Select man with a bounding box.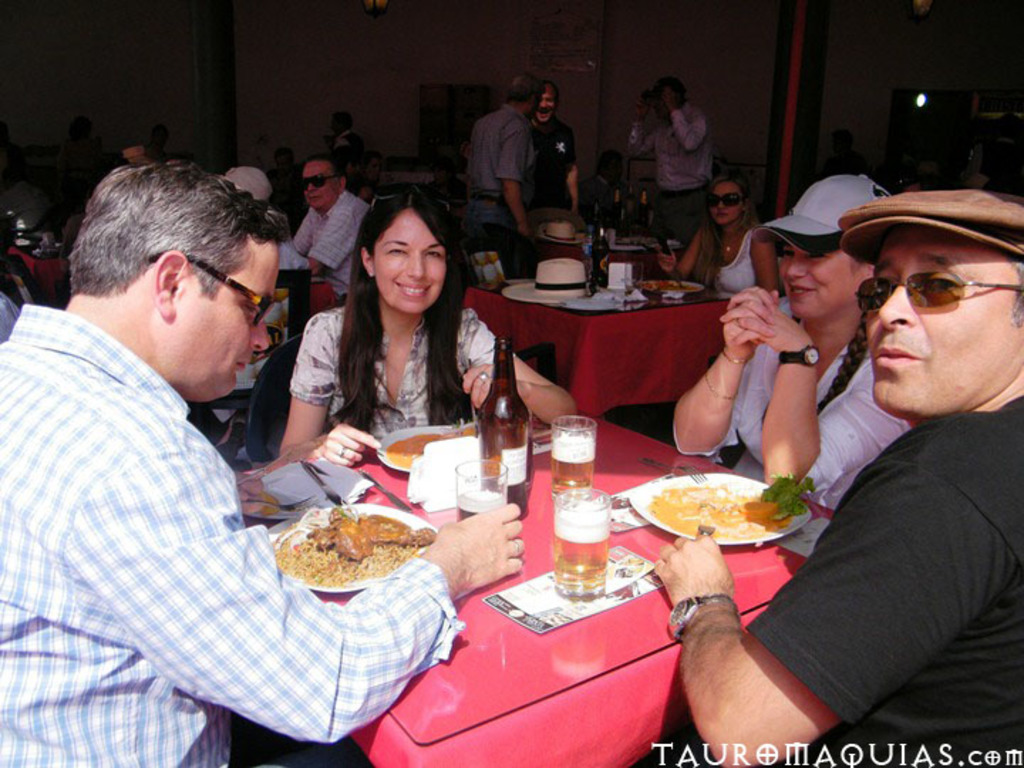
630 81 714 235.
